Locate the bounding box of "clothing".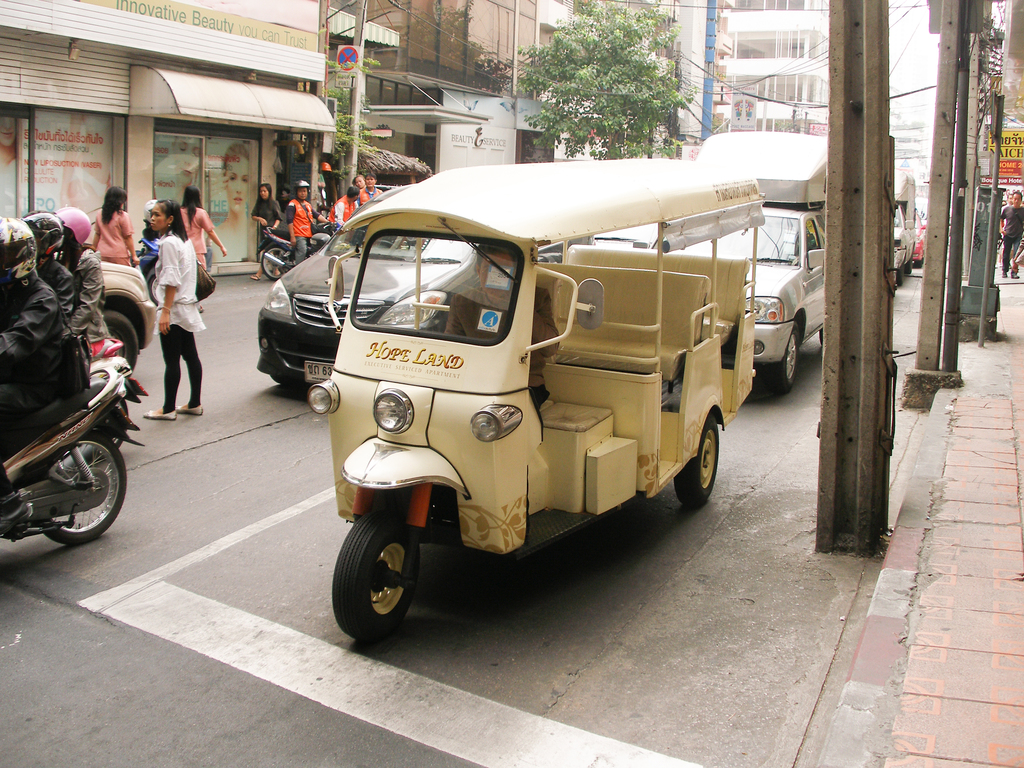
Bounding box: {"left": 0, "top": 277, "right": 54, "bottom": 435}.
